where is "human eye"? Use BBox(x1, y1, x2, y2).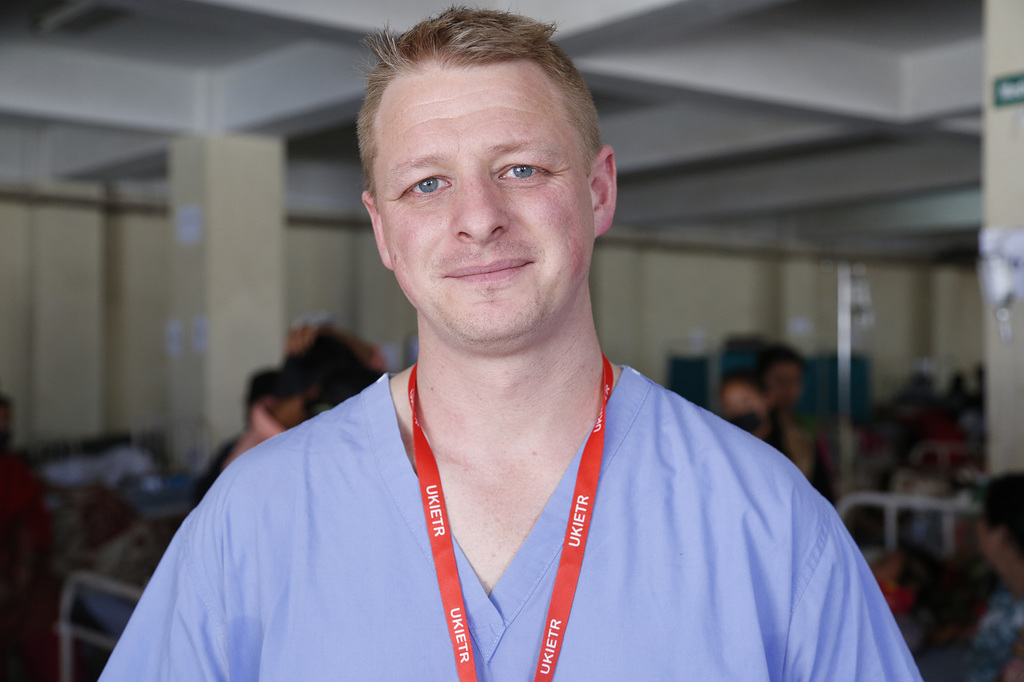
BBox(396, 170, 456, 199).
